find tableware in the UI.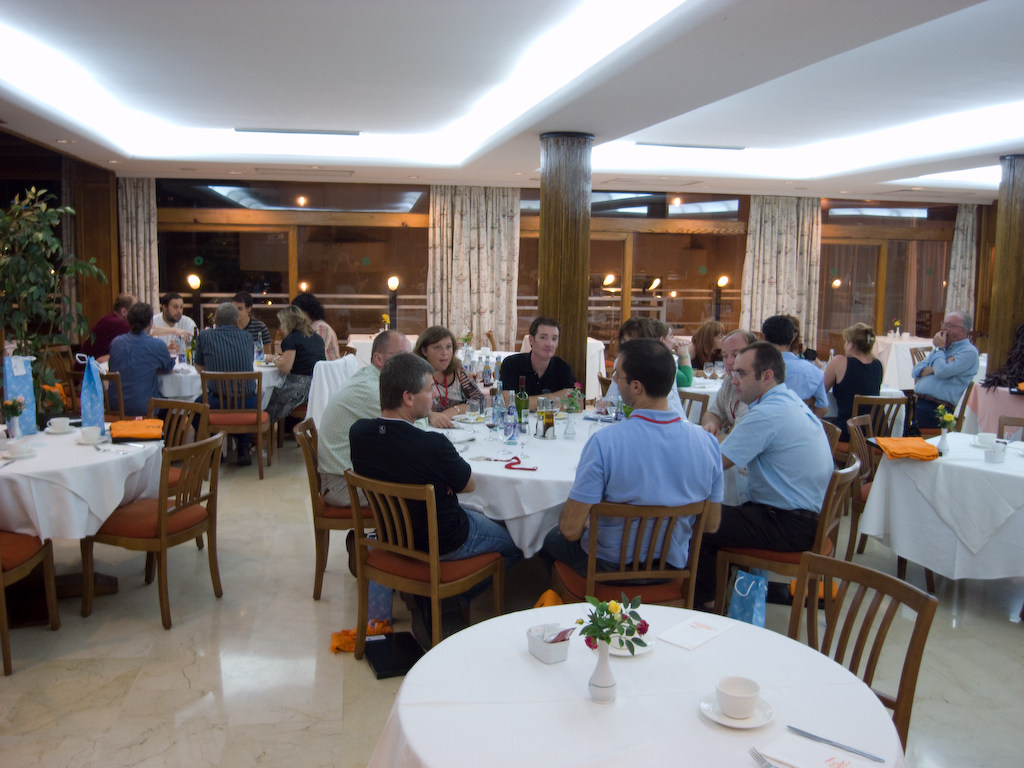
UI element at [x1=46, y1=416, x2=68, y2=428].
